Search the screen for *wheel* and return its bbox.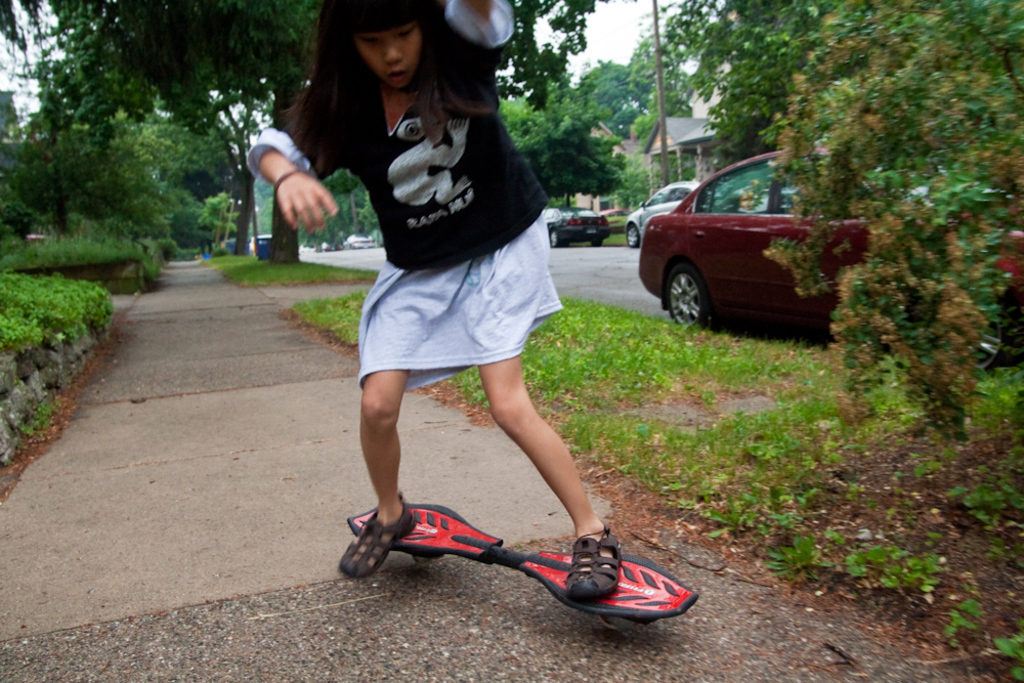
Found: (624, 221, 639, 248).
